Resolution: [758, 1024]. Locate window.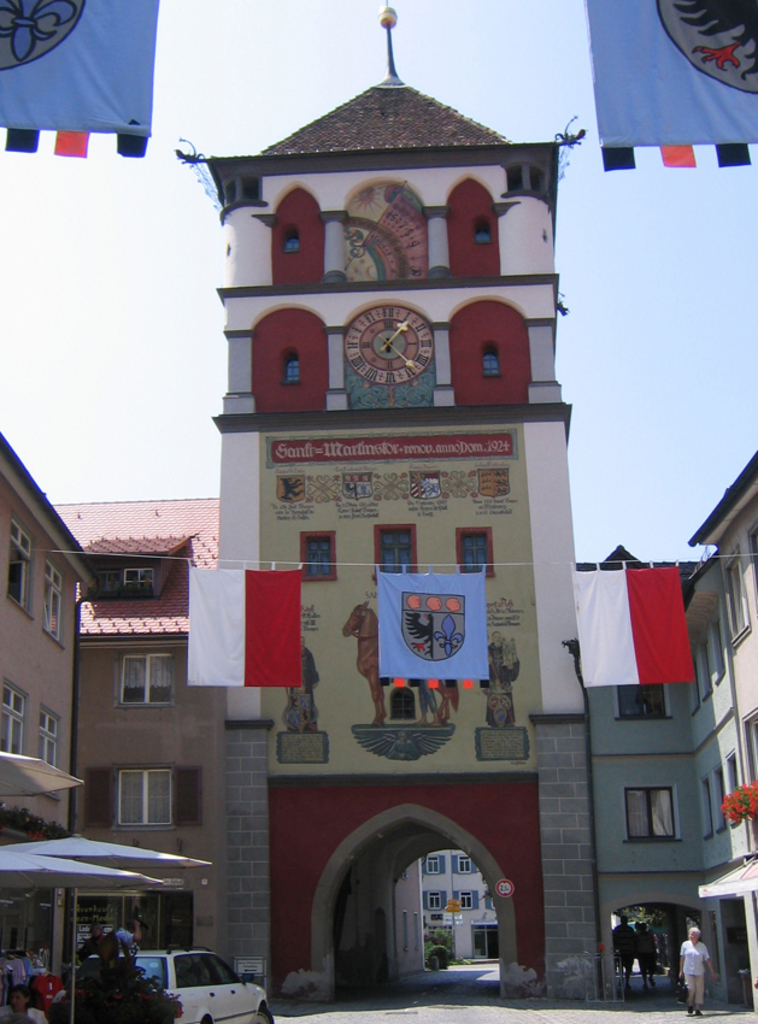
(left=618, top=783, right=676, bottom=841).
